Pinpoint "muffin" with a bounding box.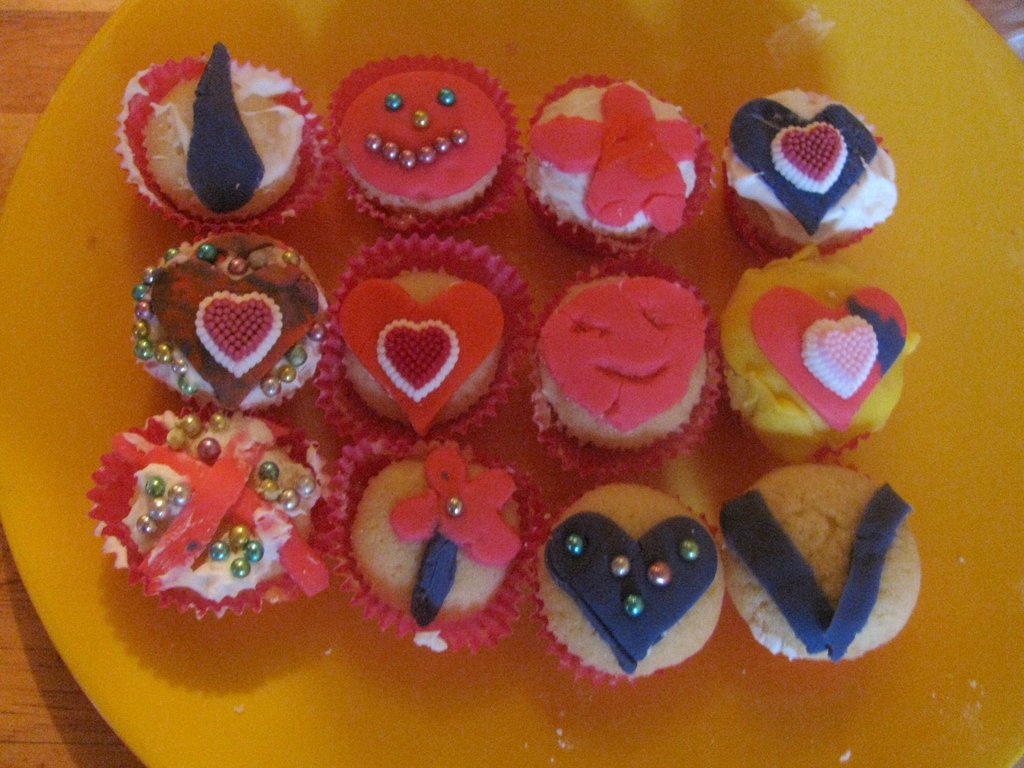
bbox(715, 458, 922, 660).
